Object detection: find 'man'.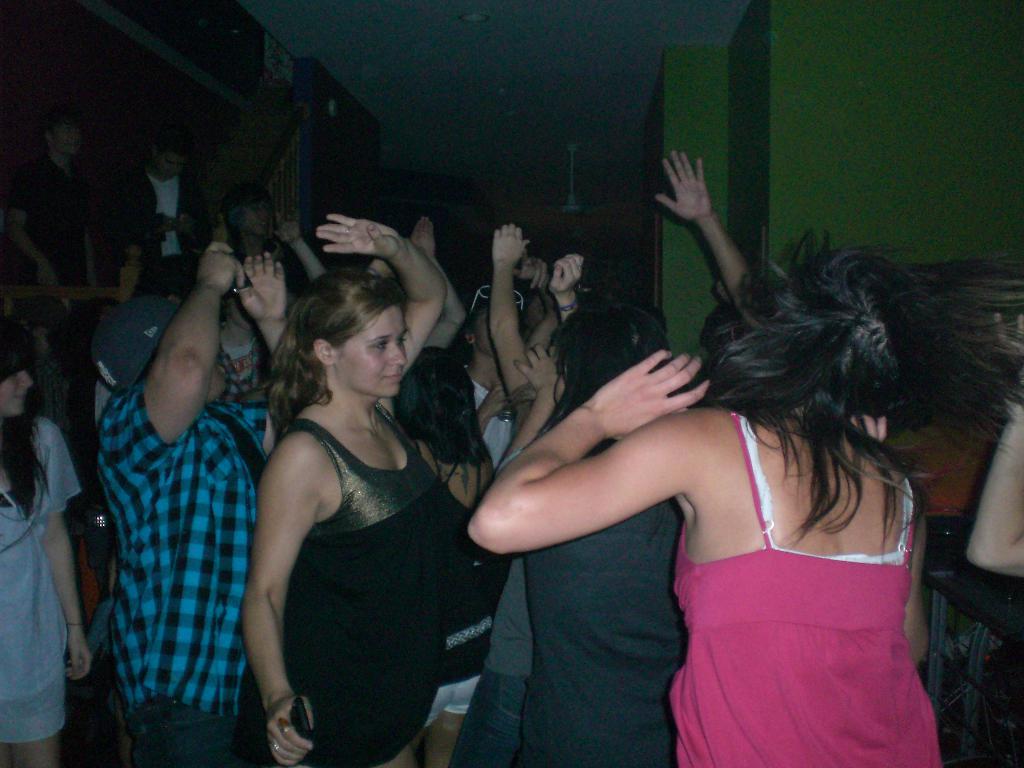
BBox(0, 112, 86, 331).
